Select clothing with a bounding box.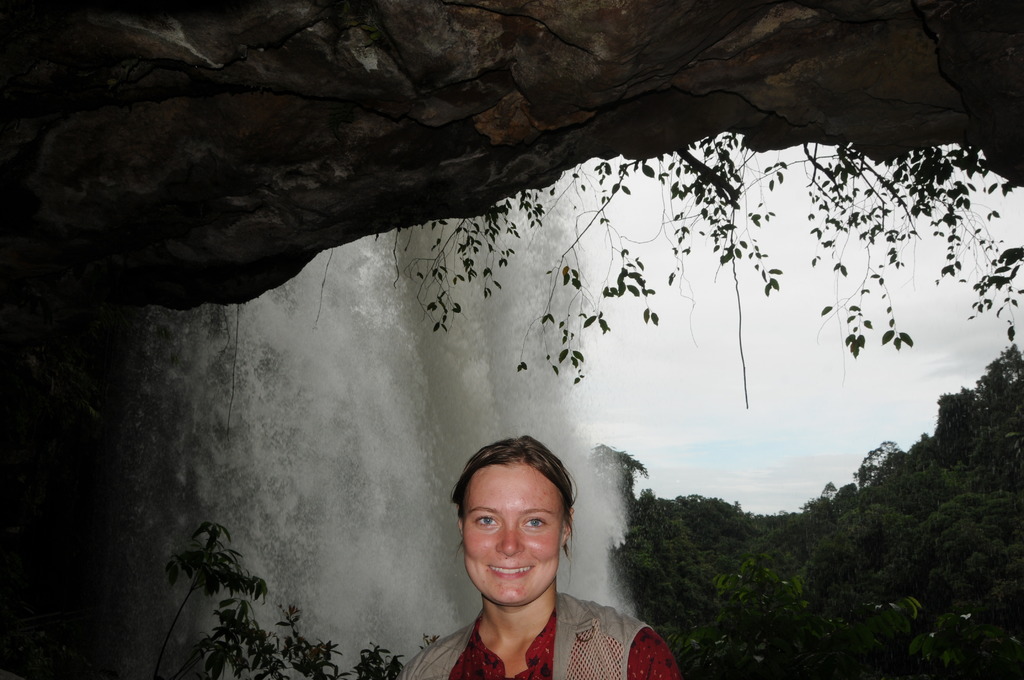
402 595 679 679.
